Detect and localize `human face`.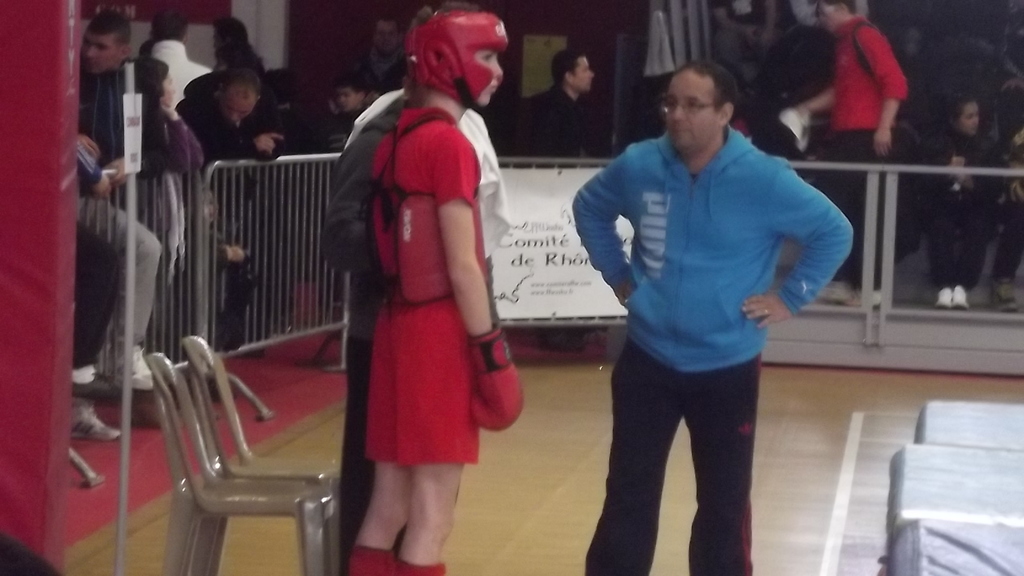
Localized at BBox(223, 95, 256, 123).
